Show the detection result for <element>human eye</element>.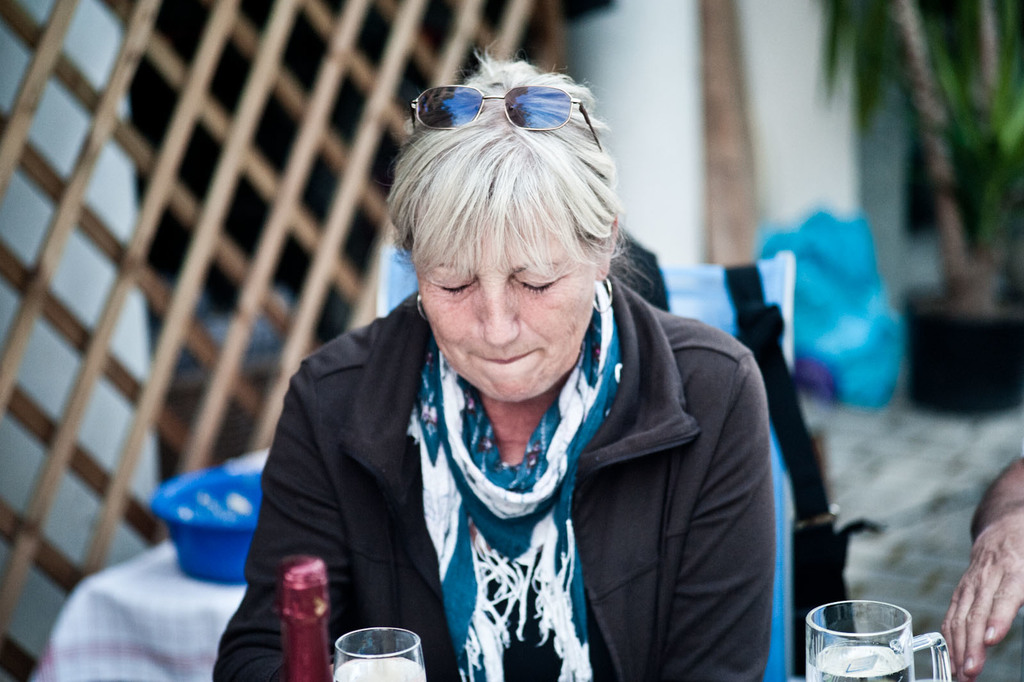
(431,268,481,297).
